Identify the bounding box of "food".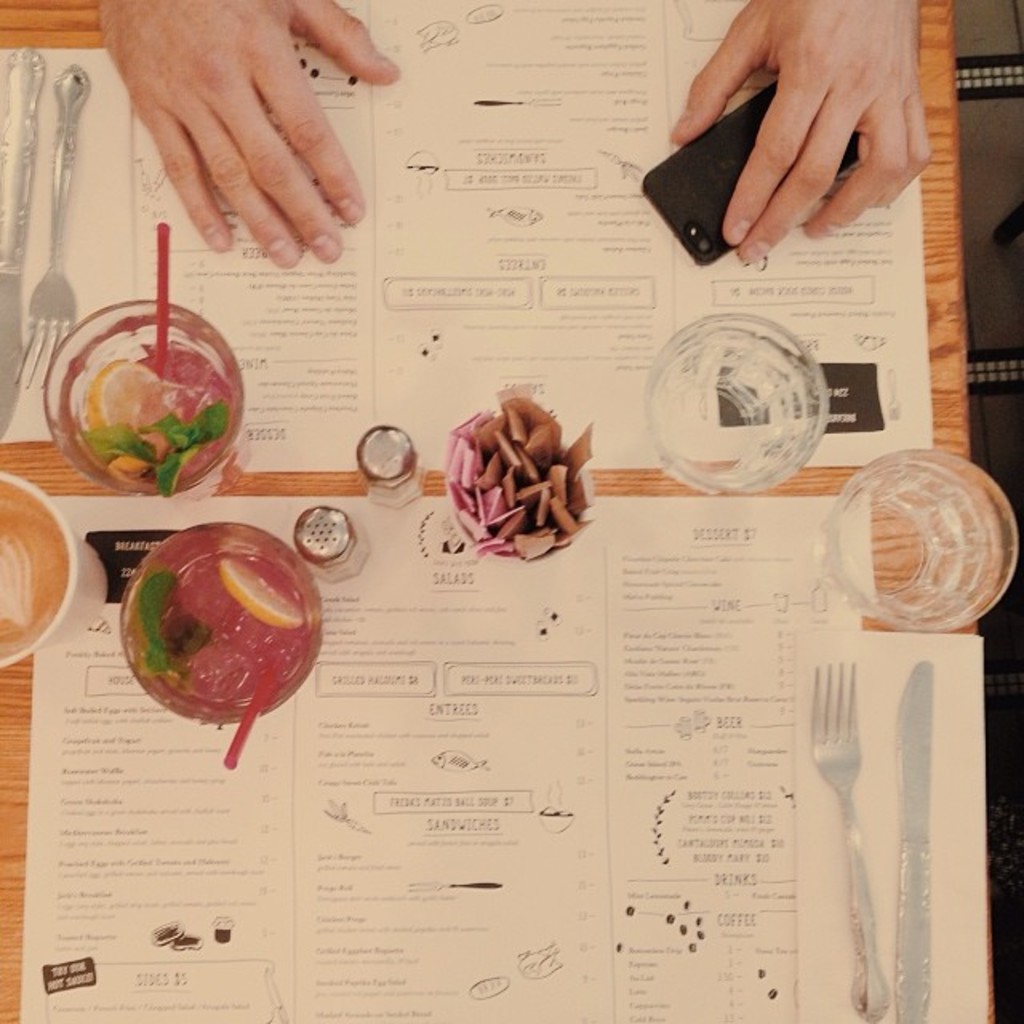
pyautogui.locateOnScreen(139, 566, 309, 685).
